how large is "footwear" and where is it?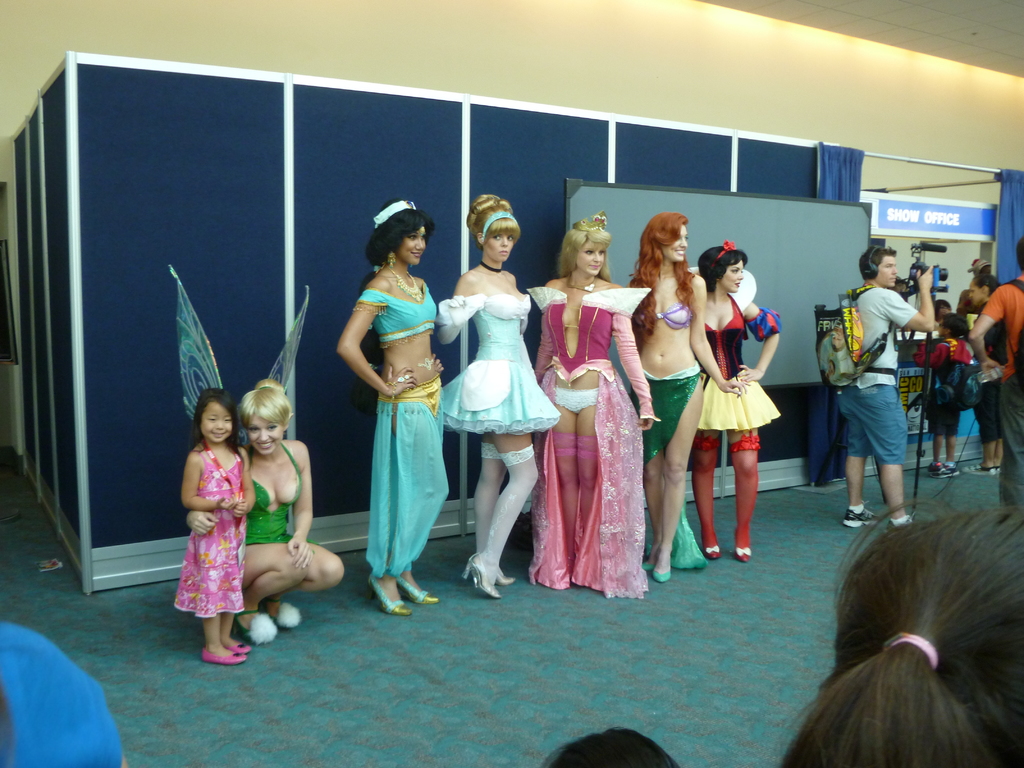
Bounding box: (left=644, top=552, right=657, bottom=573).
